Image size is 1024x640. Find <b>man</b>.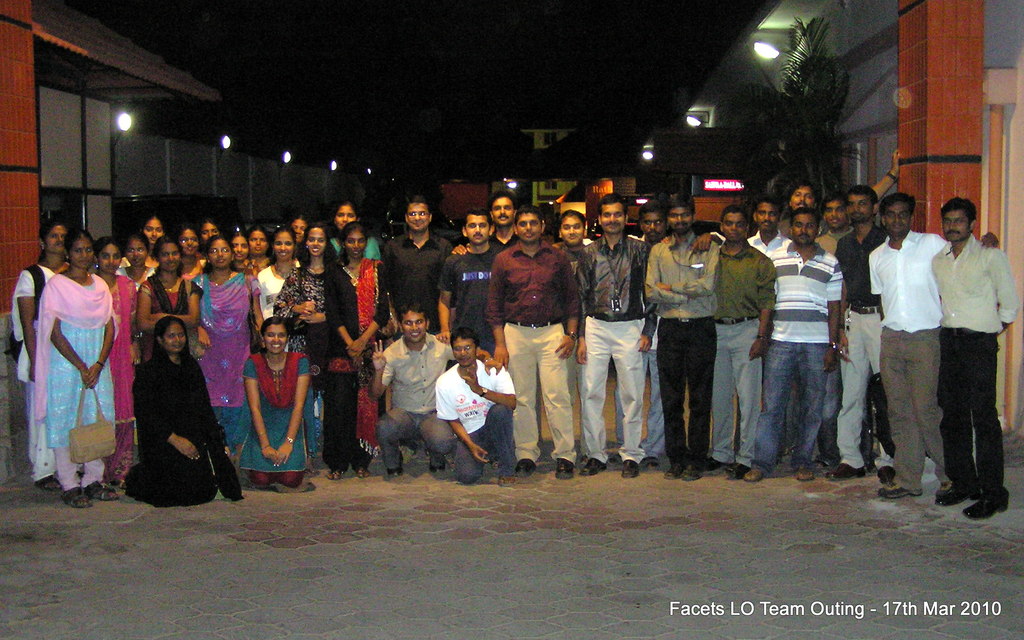
bbox=[577, 192, 655, 478].
